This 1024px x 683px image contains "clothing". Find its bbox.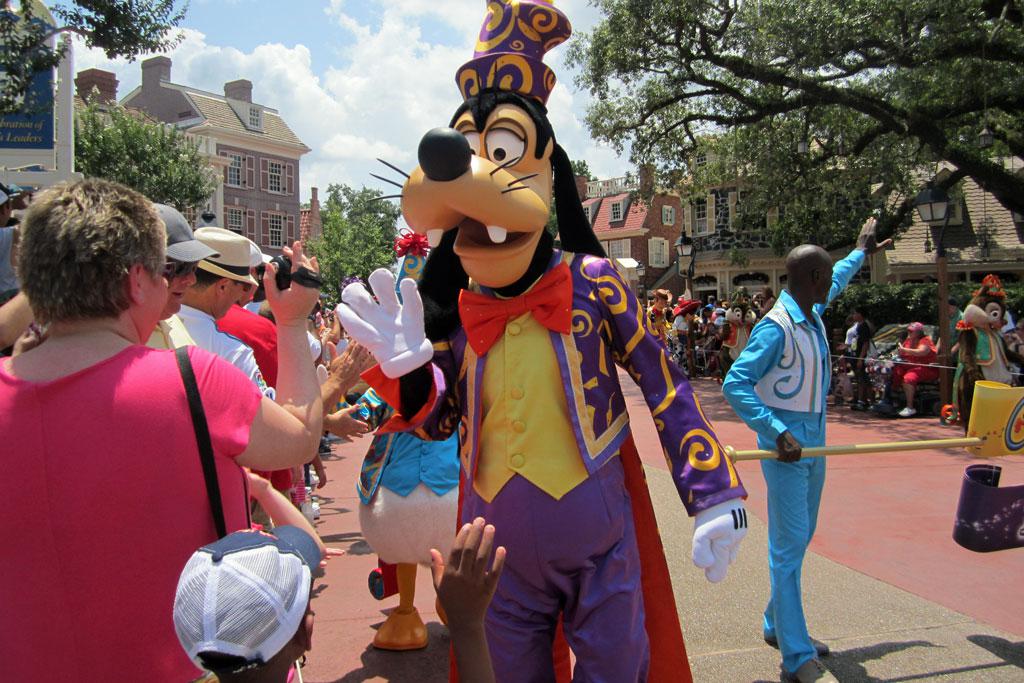
{"x1": 0, "y1": 343, "x2": 278, "y2": 681}.
